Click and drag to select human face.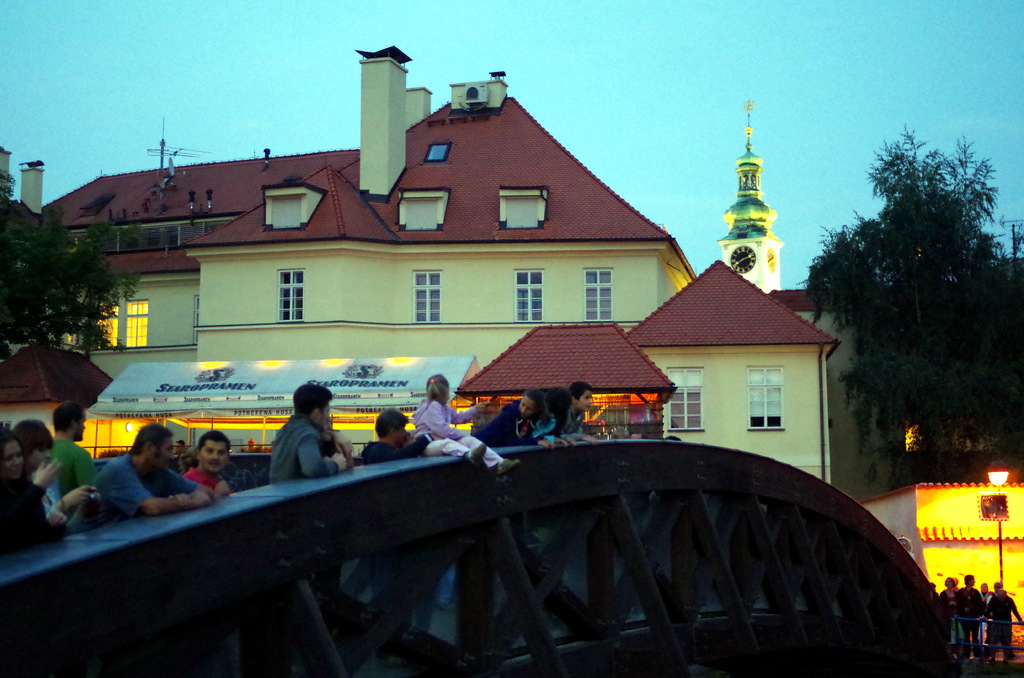
Selection: (left=17, top=437, right=47, bottom=472).
